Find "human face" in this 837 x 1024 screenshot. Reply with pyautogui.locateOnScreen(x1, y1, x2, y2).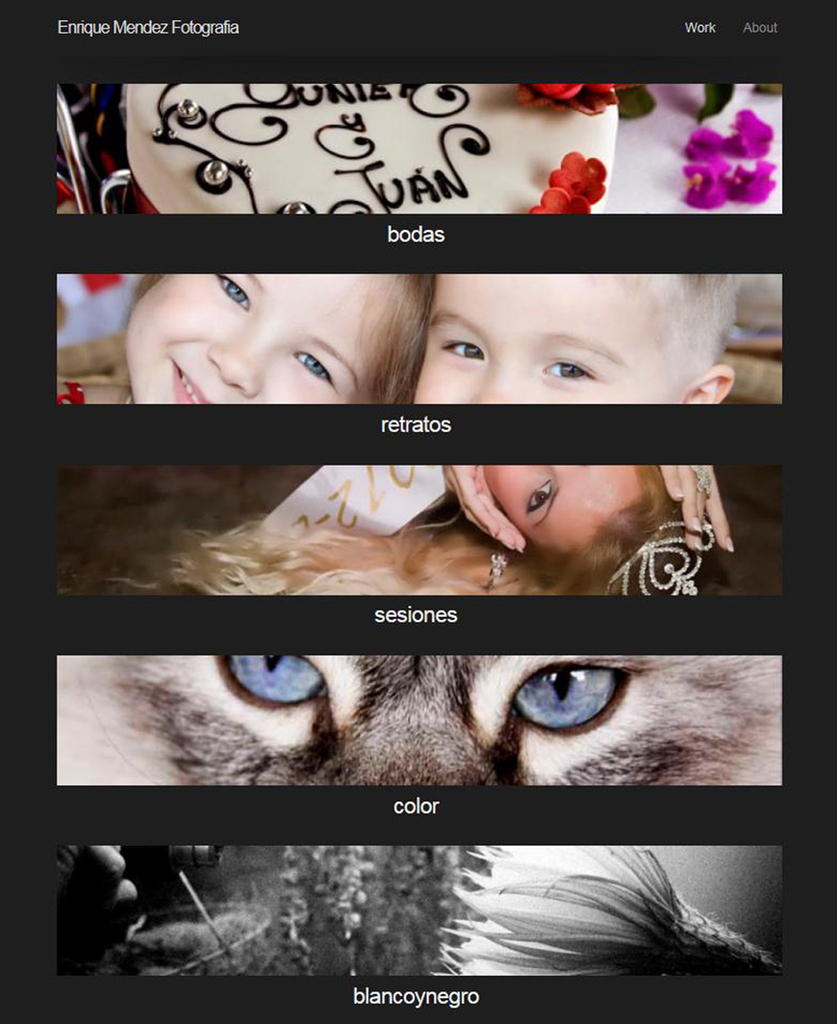
pyautogui.locateOnScreen(120, 274, 388, 406).
